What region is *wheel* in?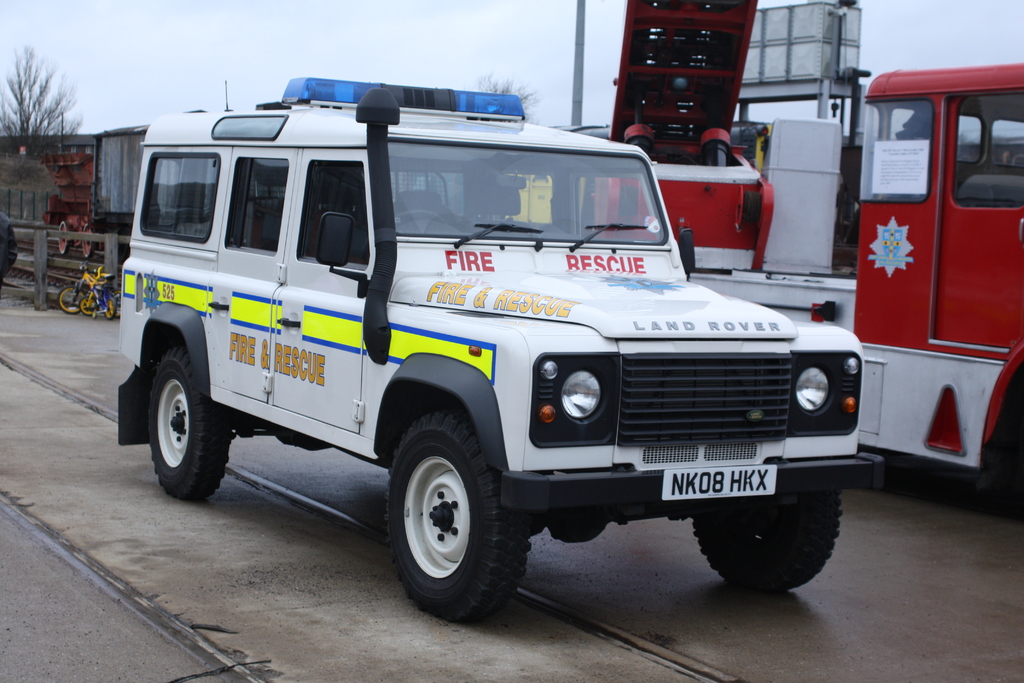
148/349/232/500.
